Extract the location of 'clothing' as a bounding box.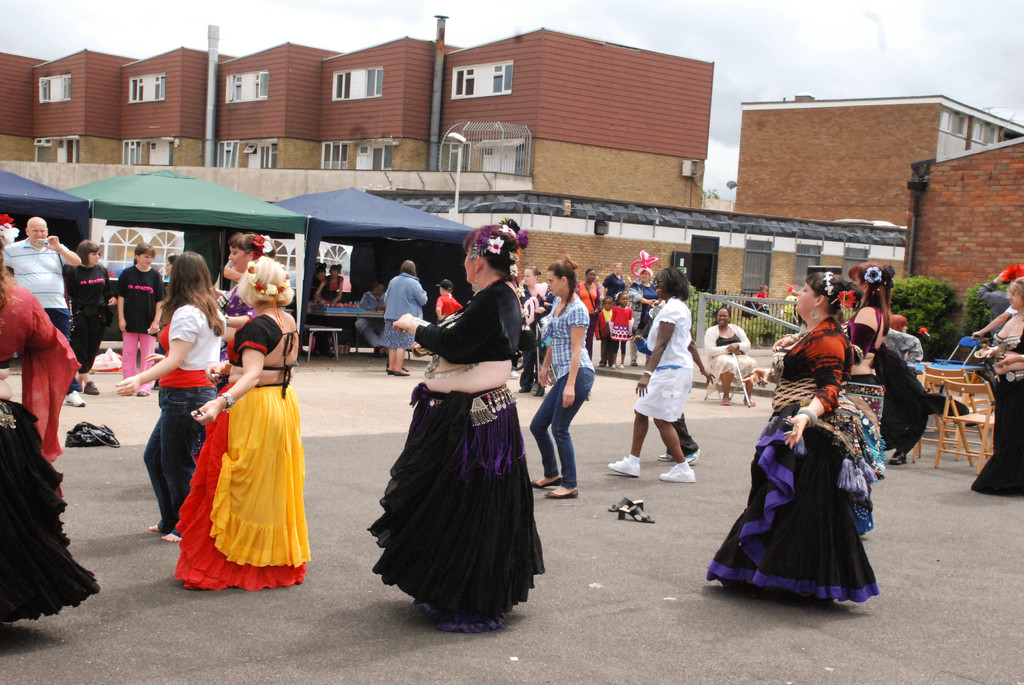
[61, 258, 115, 373].
